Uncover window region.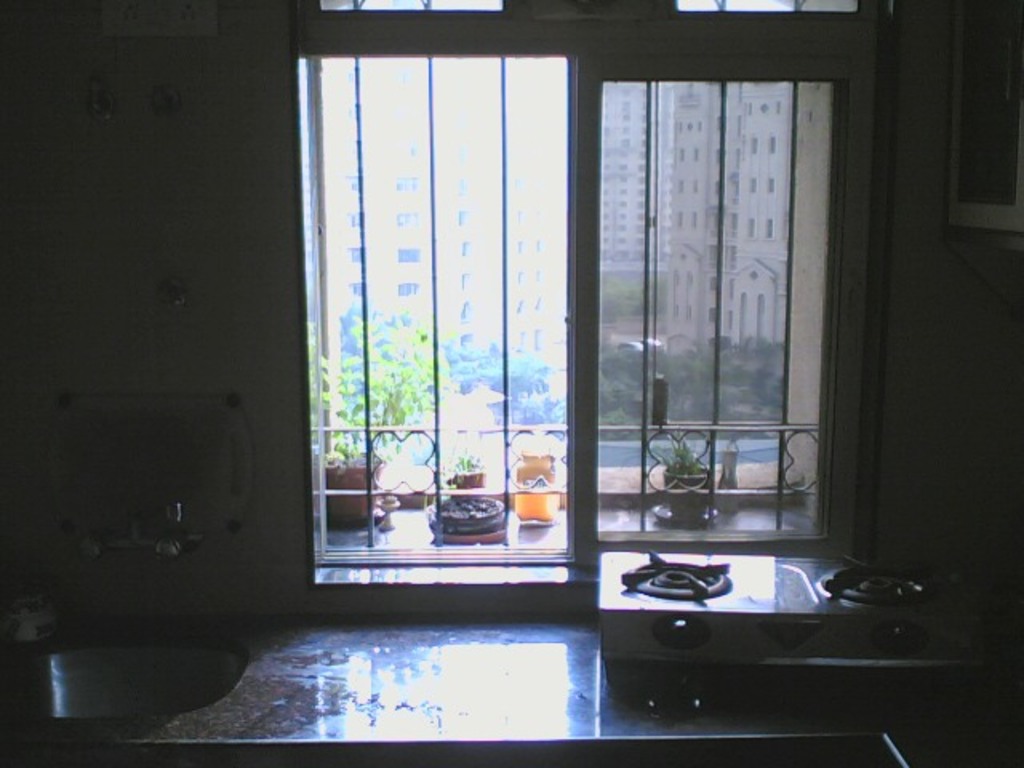
Uncovered: 674:208:690:227.
